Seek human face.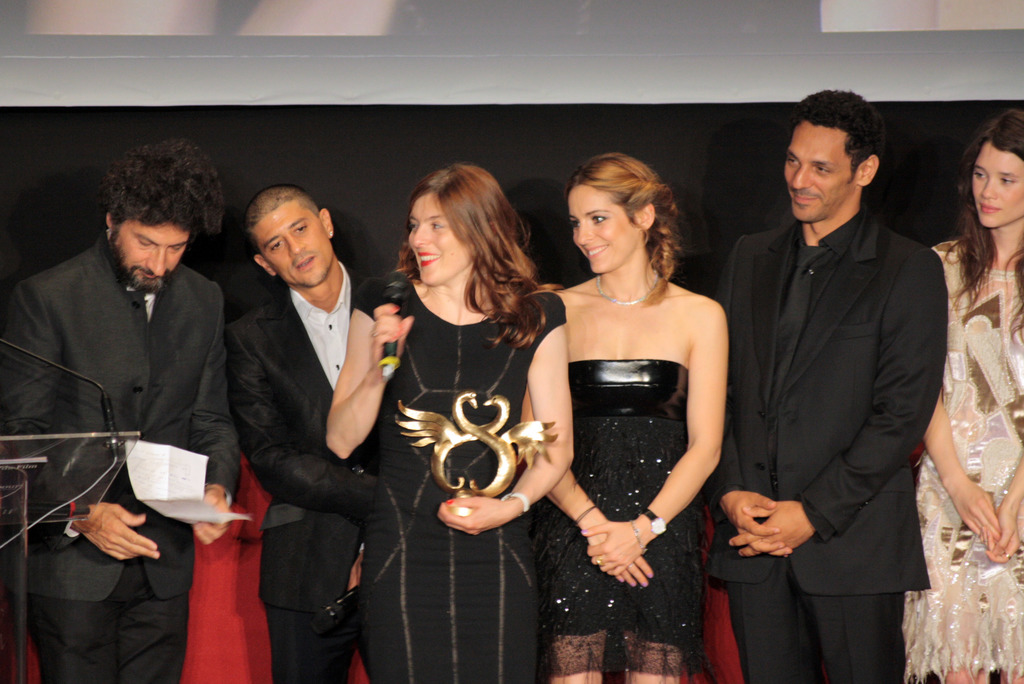
<bbox>255, 206, 329, 283</bbox>.
